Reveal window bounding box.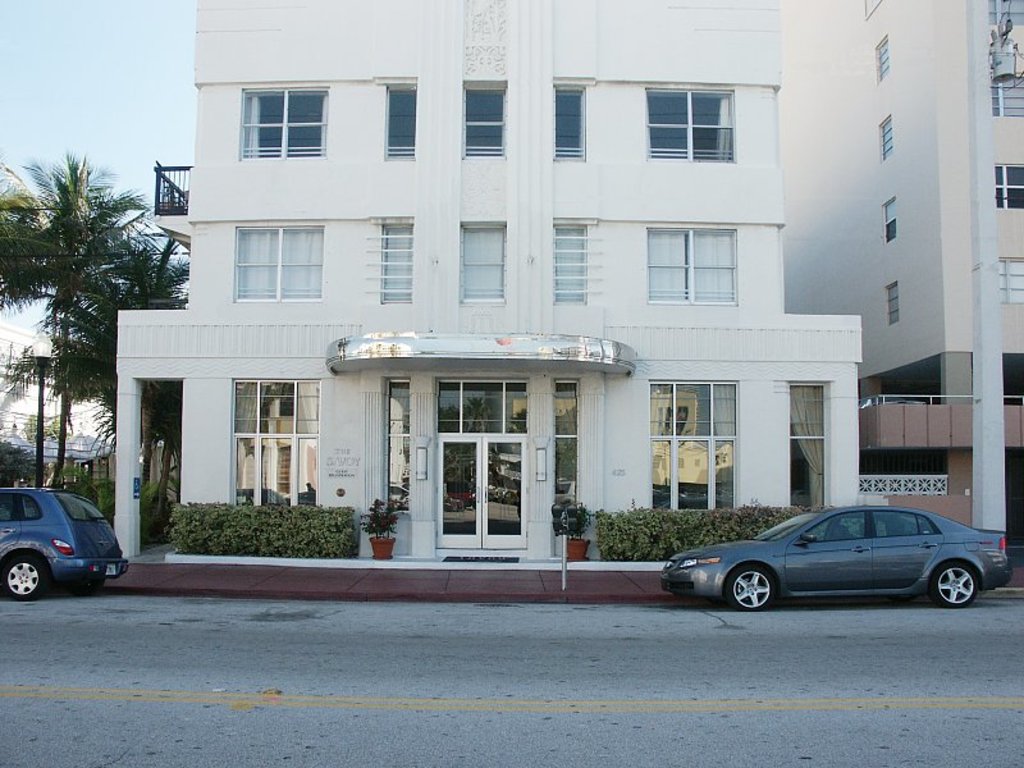
Revealed: [554,82,585,163].
